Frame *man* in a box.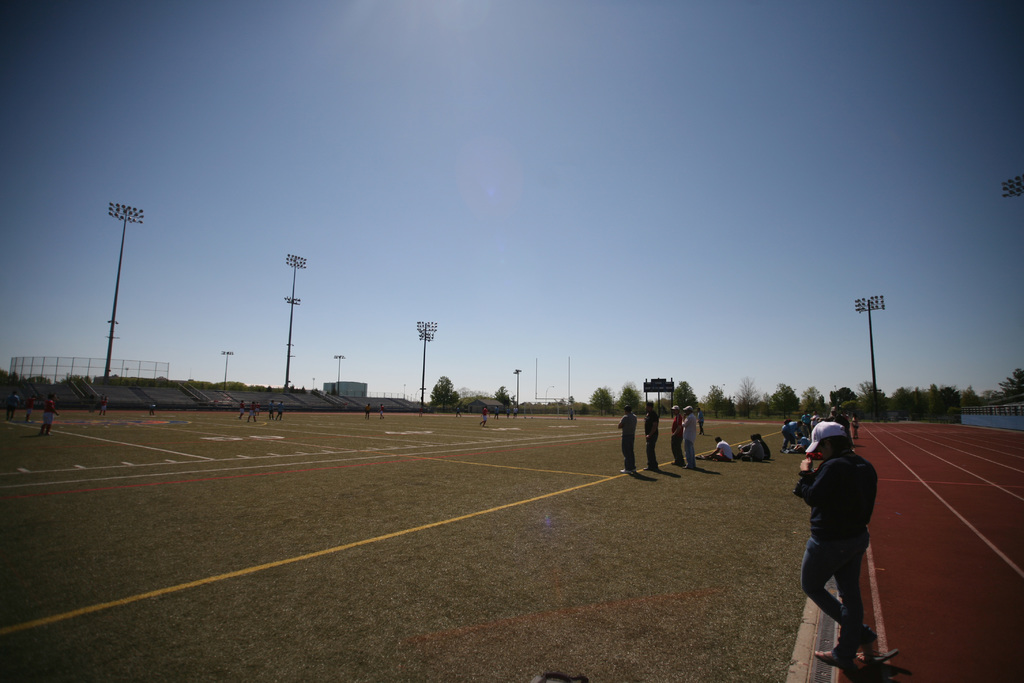
detection(788, 405, 899, 671).
